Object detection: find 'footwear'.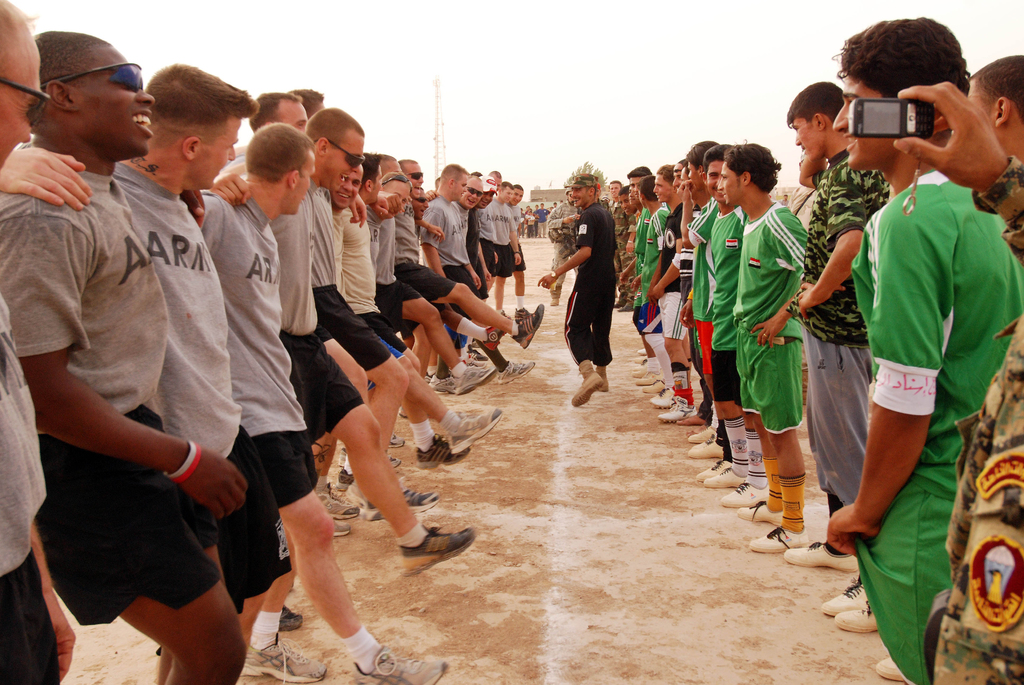
pyautogui.locateOnScreen(630, 367, 651, 379).
